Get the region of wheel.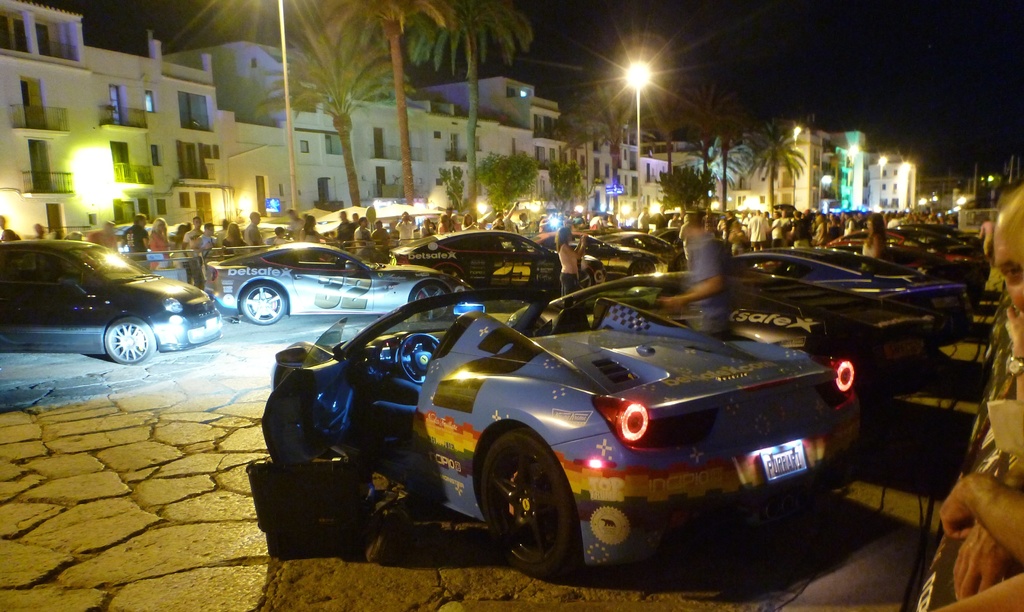
detection(436, 267, 465, 282).
